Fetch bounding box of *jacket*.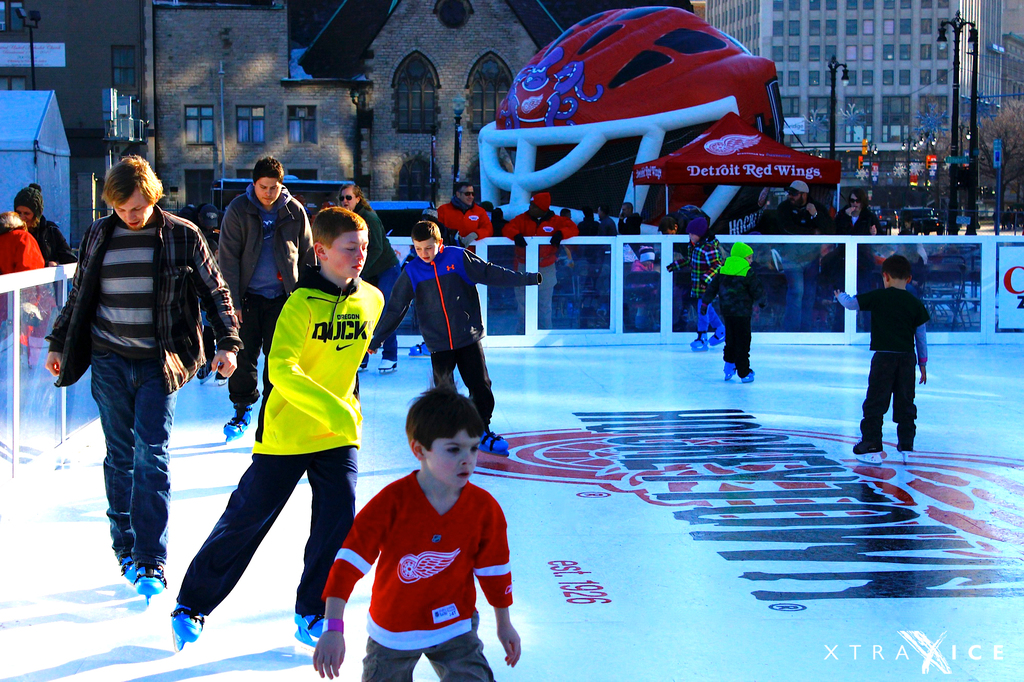
Bbox: <region>40, 168, 209, 387</region>.
